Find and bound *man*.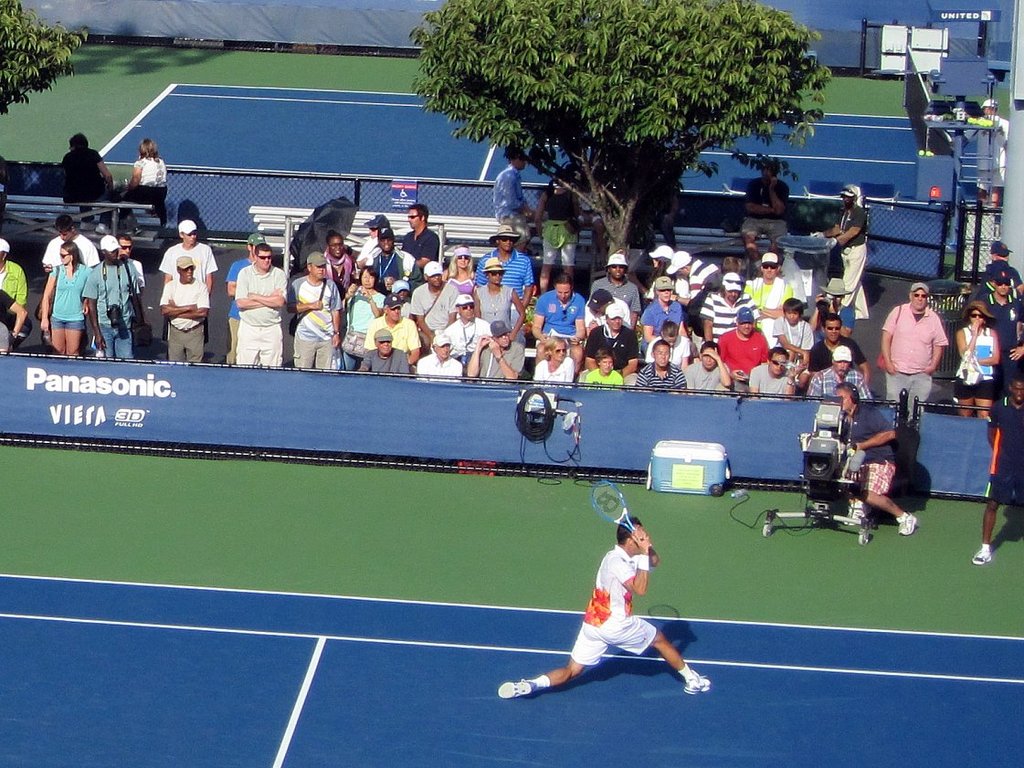
Bound: Rect(414, 333, 465, 384).
